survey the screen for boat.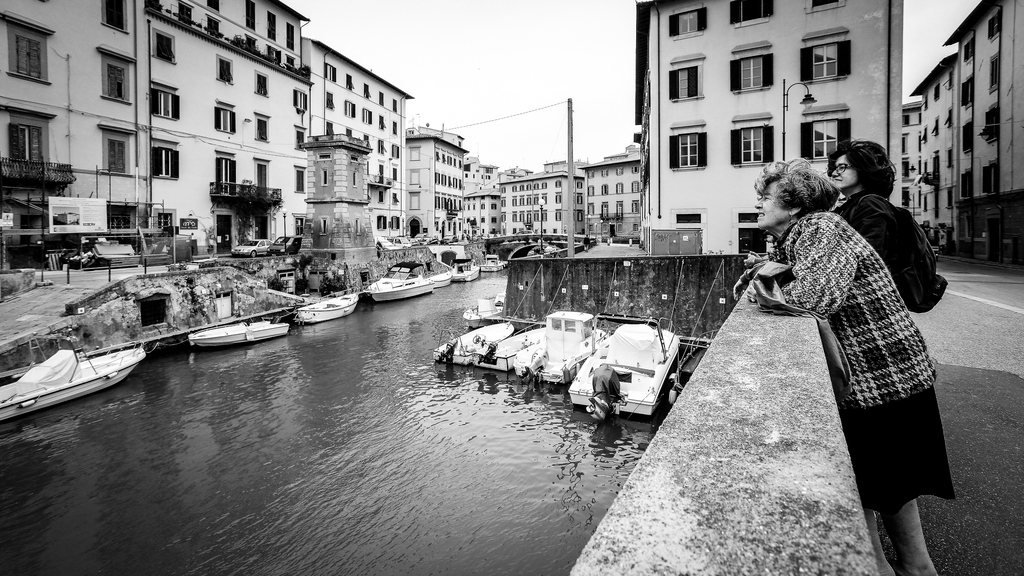
Survey found: <bbox>452, 259, 479, 279</bbox>.
